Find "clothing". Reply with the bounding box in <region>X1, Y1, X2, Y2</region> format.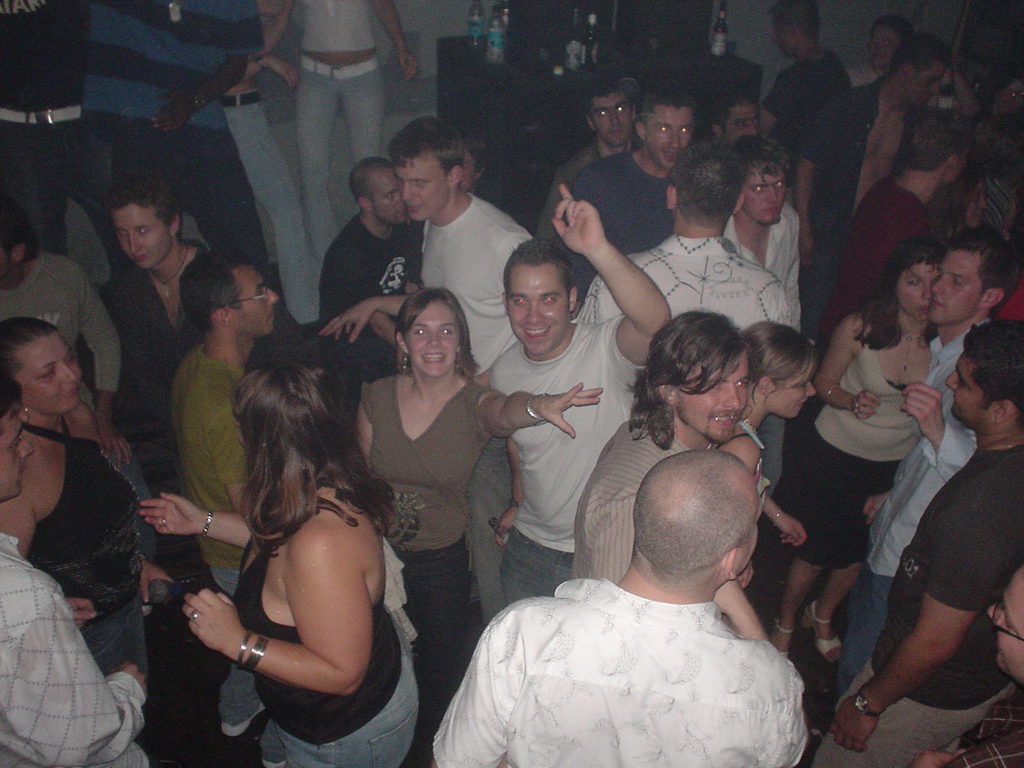
<region>220, 99, 326, 328</region>.
